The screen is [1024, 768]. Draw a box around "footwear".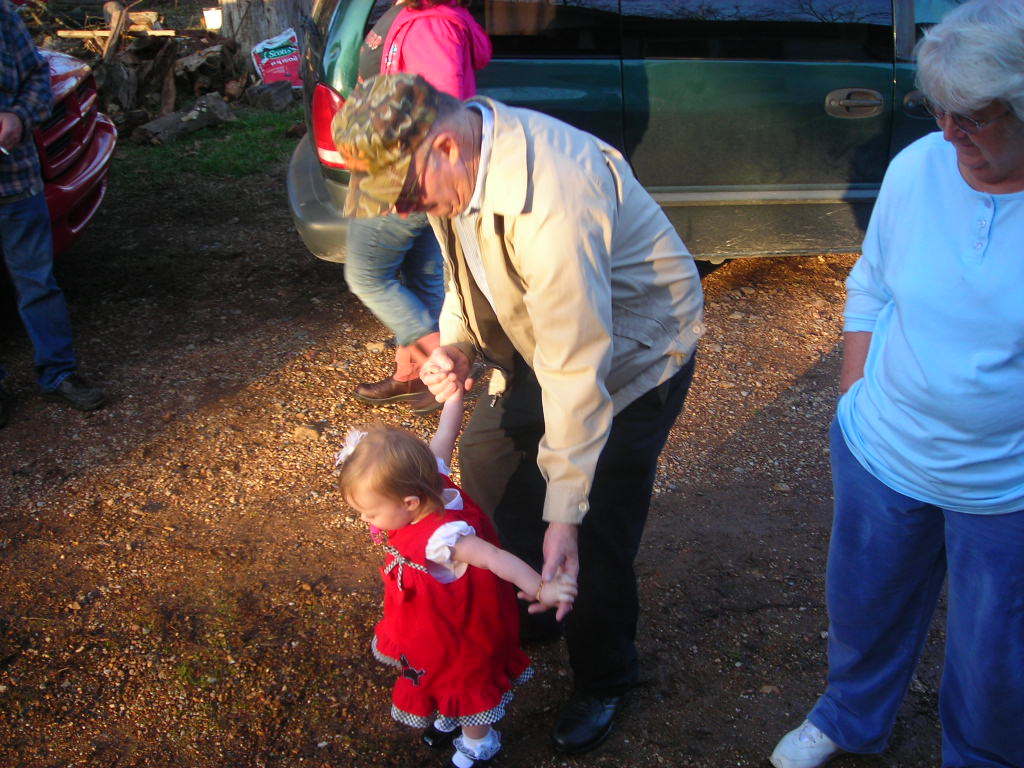
box=[355, 376, 421, 400].
